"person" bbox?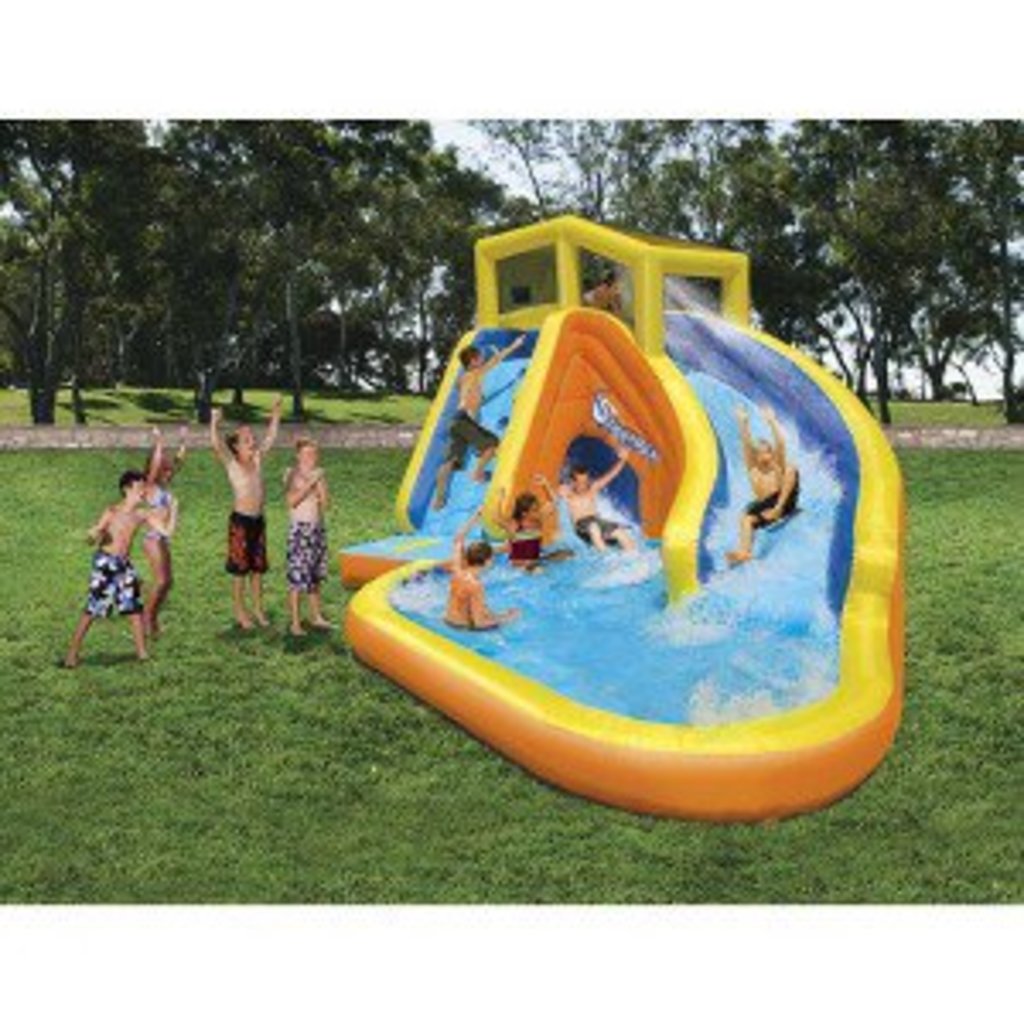
(440,512,515,645)
